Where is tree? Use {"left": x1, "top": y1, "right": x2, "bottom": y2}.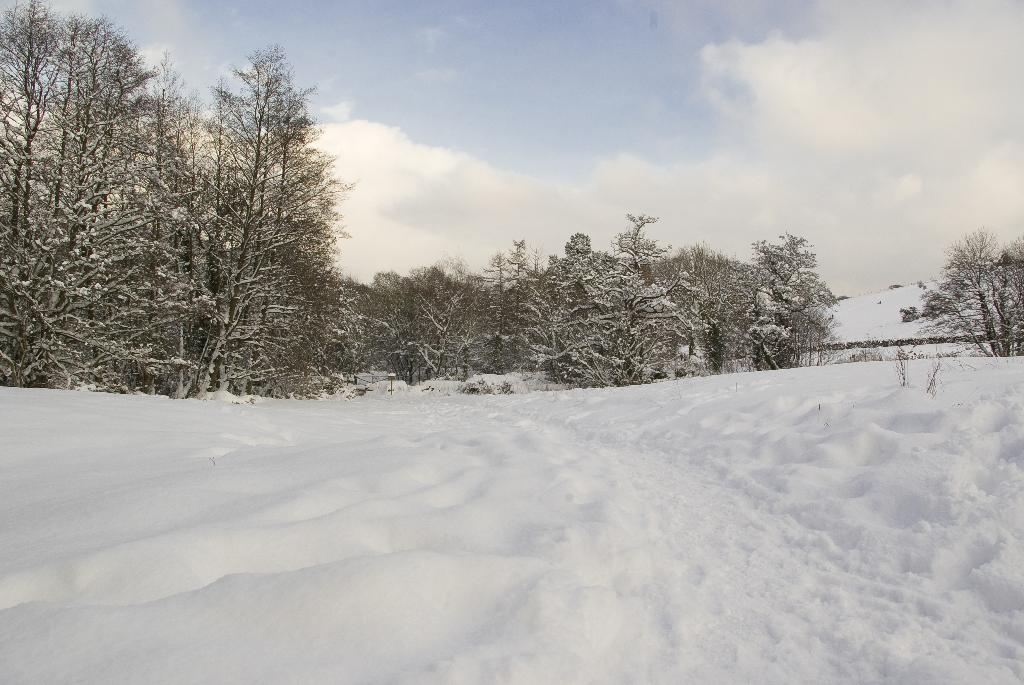
{"left": 502, "top": 211, "right": 714, "bottom": 387}.
